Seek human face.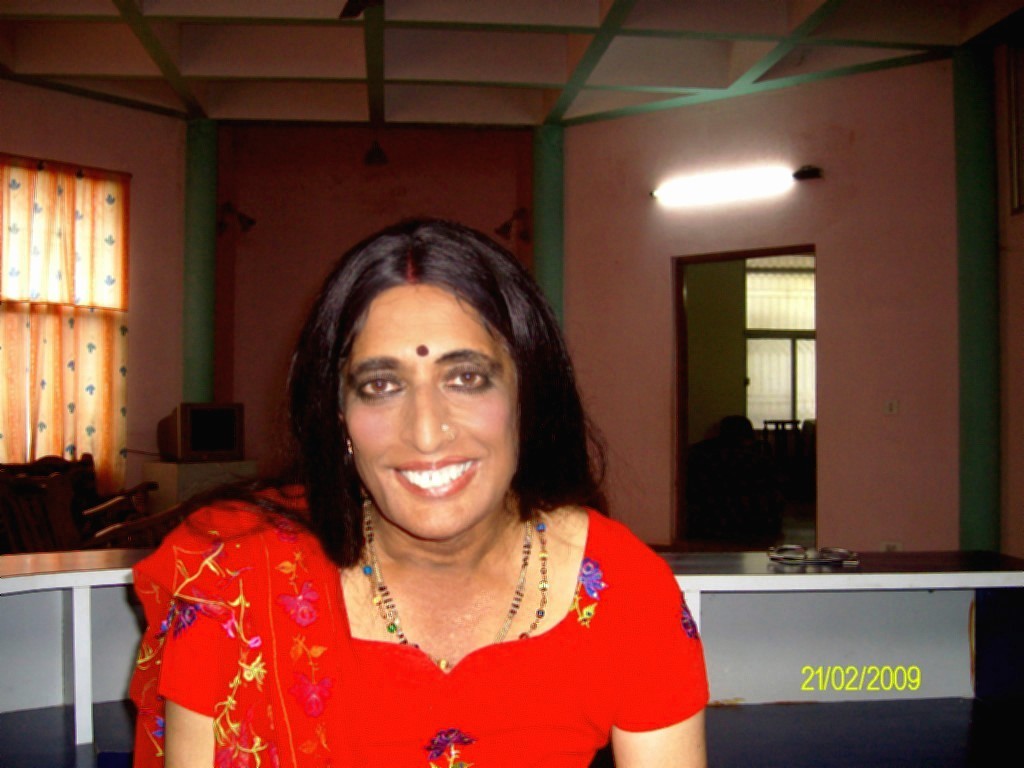
318,280,539,549.
